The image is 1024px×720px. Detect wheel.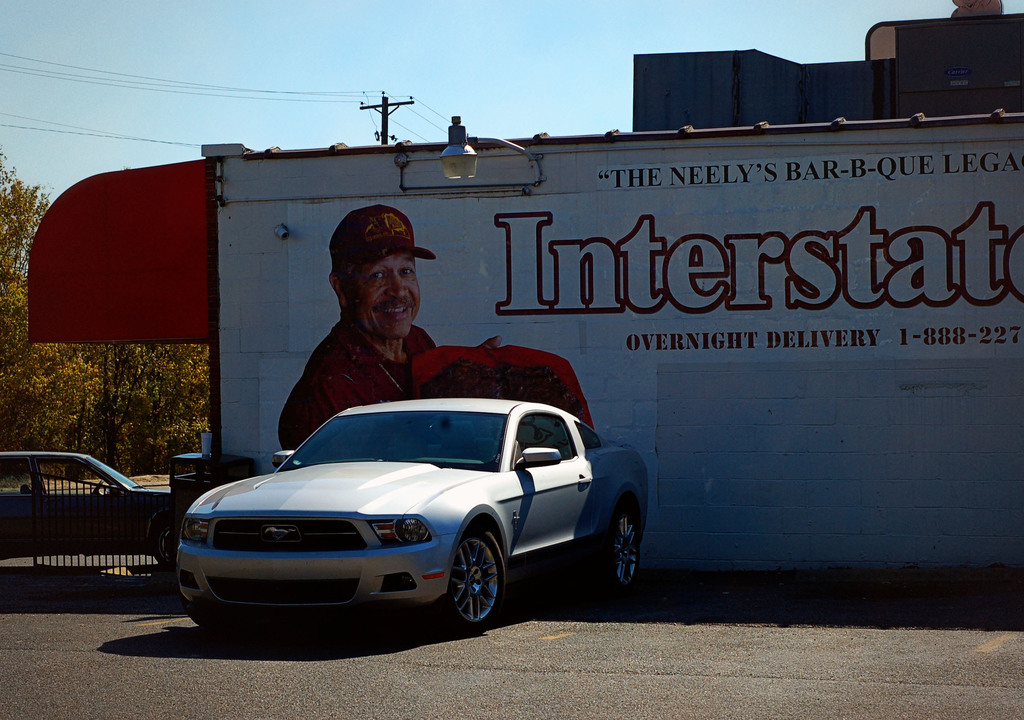
Detection: bbox=(614, 496, 639, 593).
